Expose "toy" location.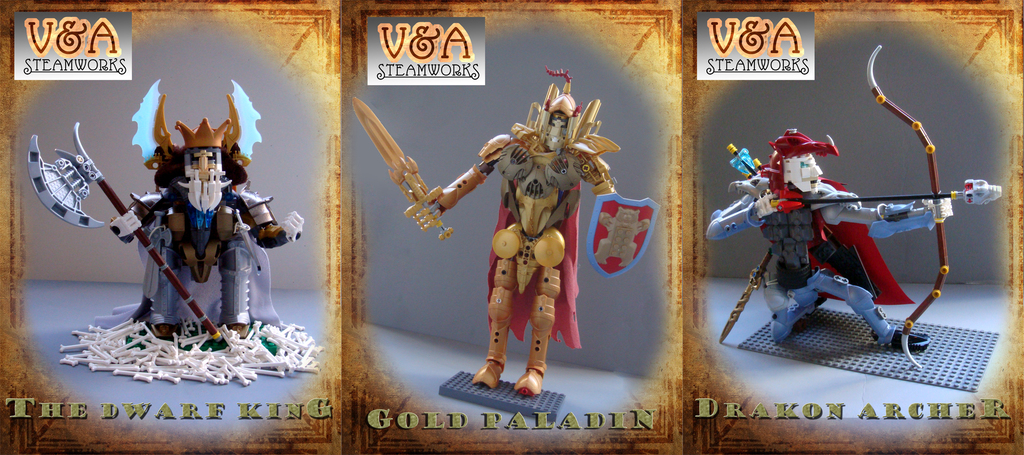
Exposed at region(706, 125, 998, 392).
